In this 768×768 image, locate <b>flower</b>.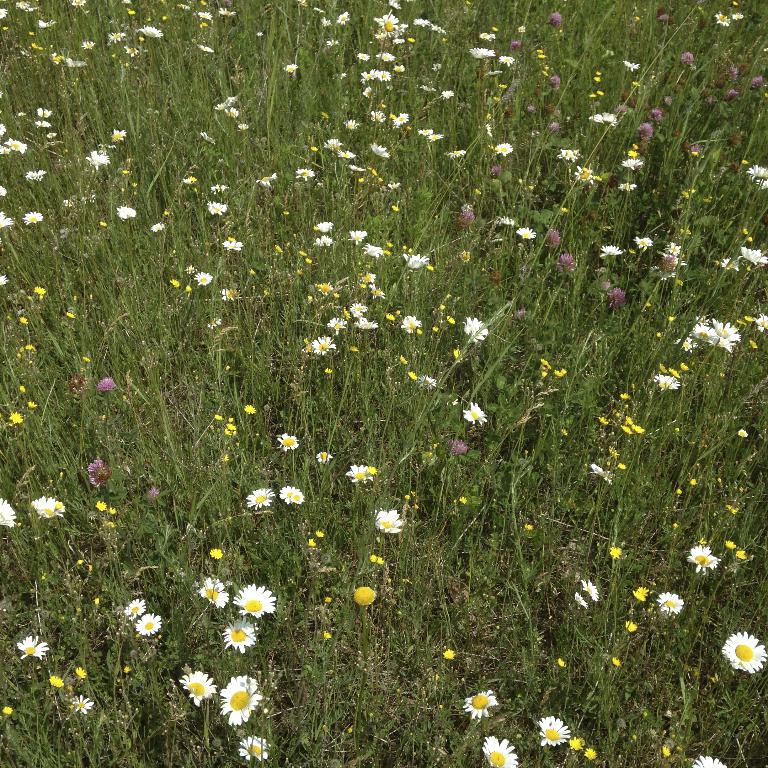
Bounding box: 128 9 136 14.
